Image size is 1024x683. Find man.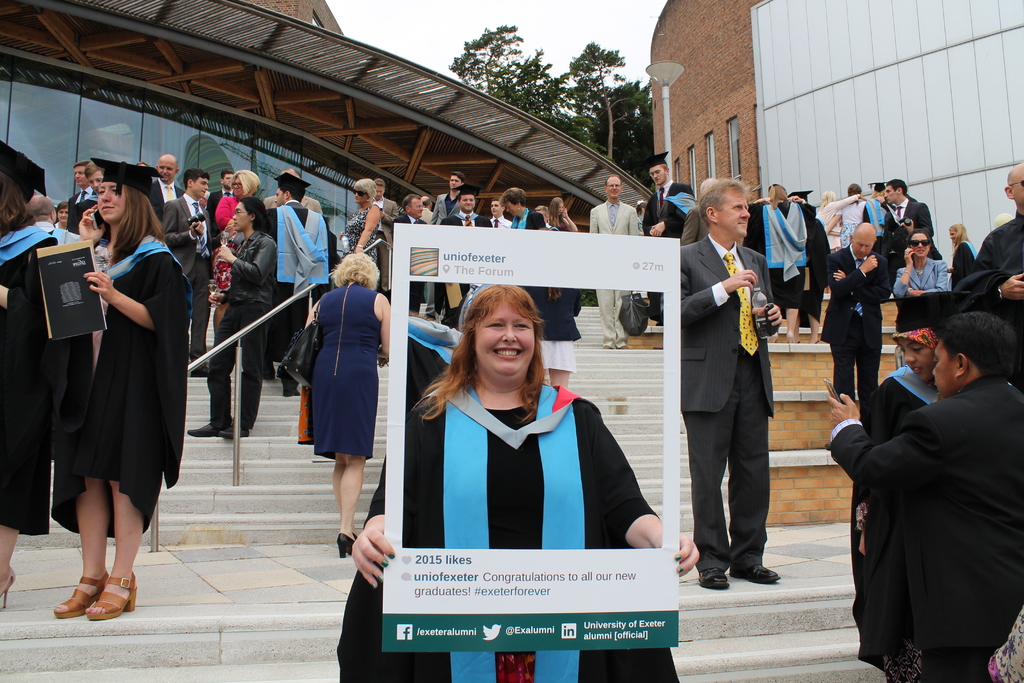
x1=490, y1=195, x2=513, y2=230.
